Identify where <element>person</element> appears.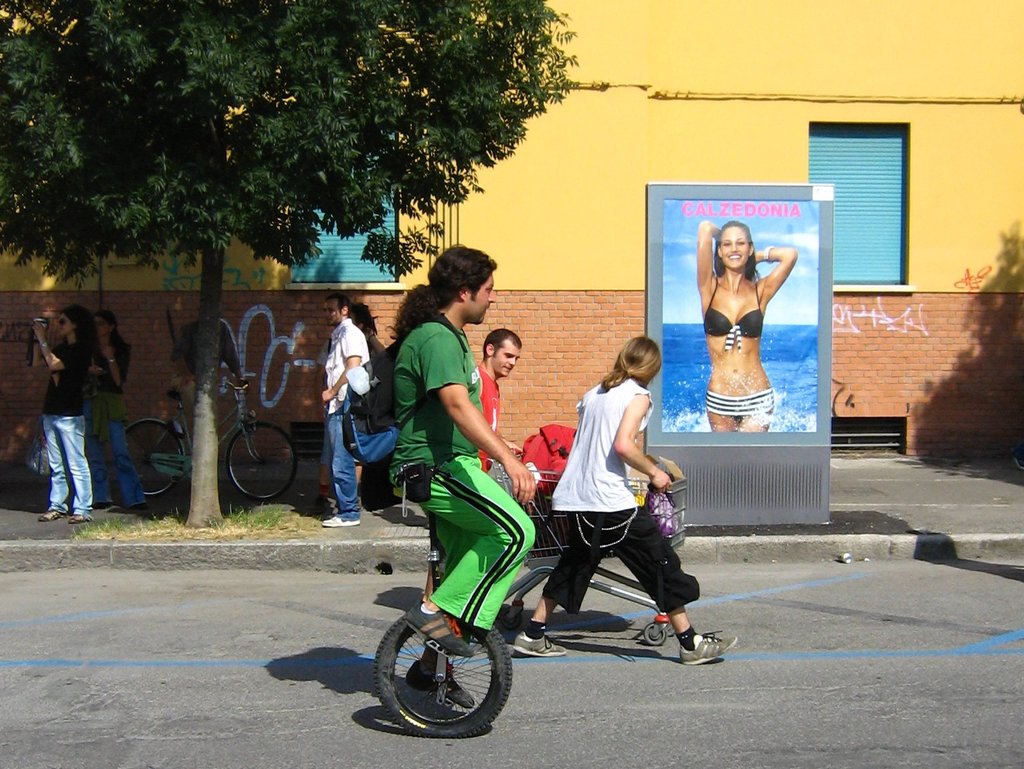
Appears at box(696, 218, 798, 437).
